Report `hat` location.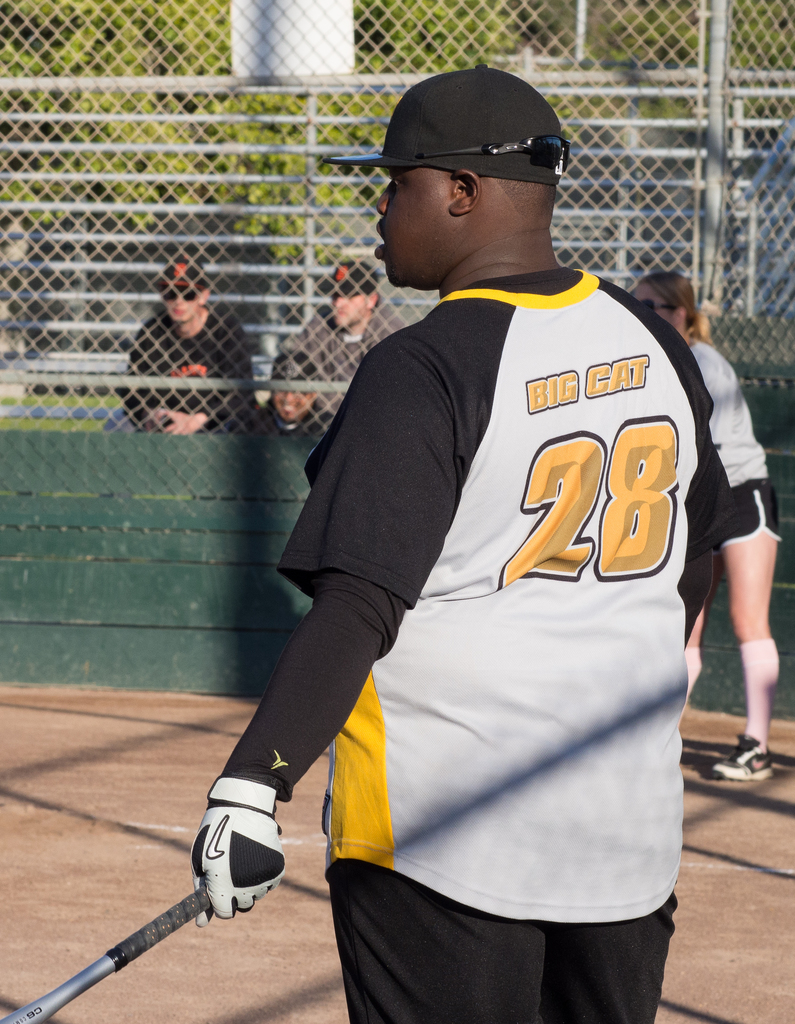
Report: Rect(325, 63, 561, 188).
